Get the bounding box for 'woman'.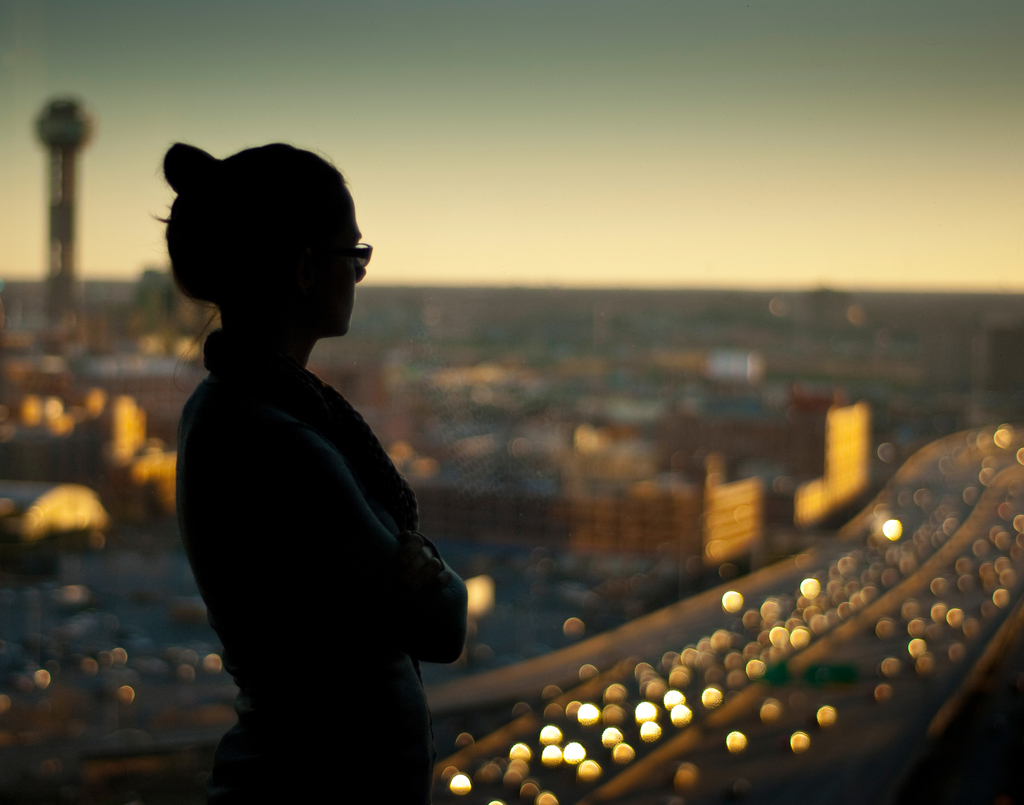
x1=150 y1=49 x2=522 y2=804.
